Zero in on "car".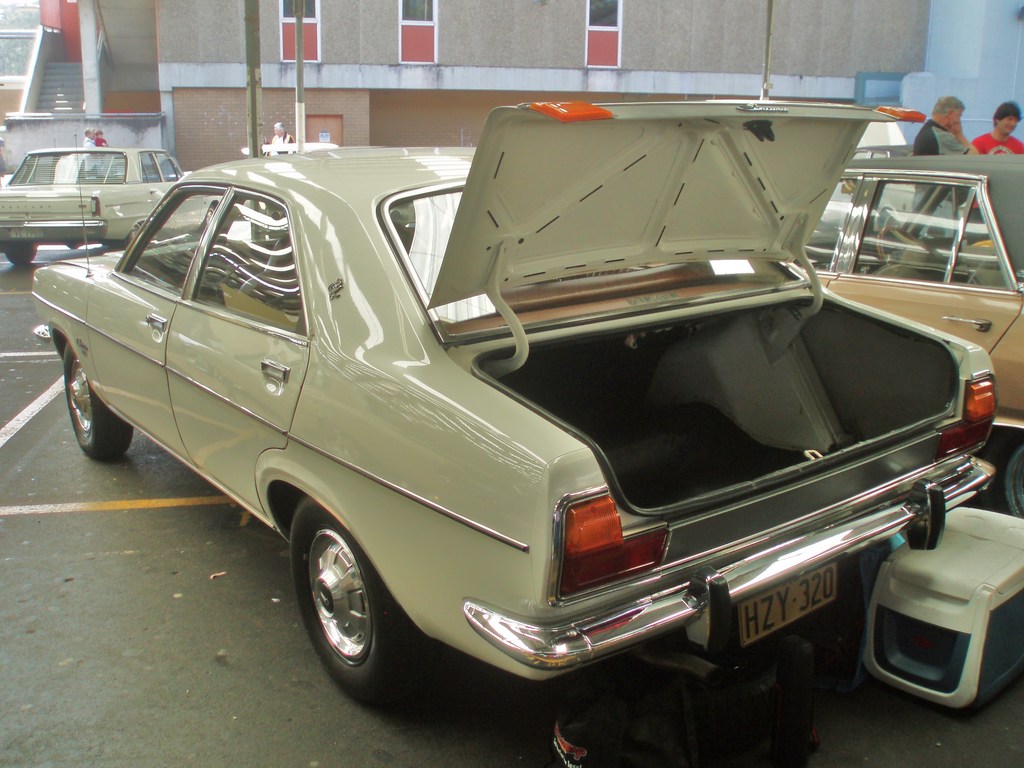
Zeroed in: [x1=0, y1=138, x2=227, y2=269].
